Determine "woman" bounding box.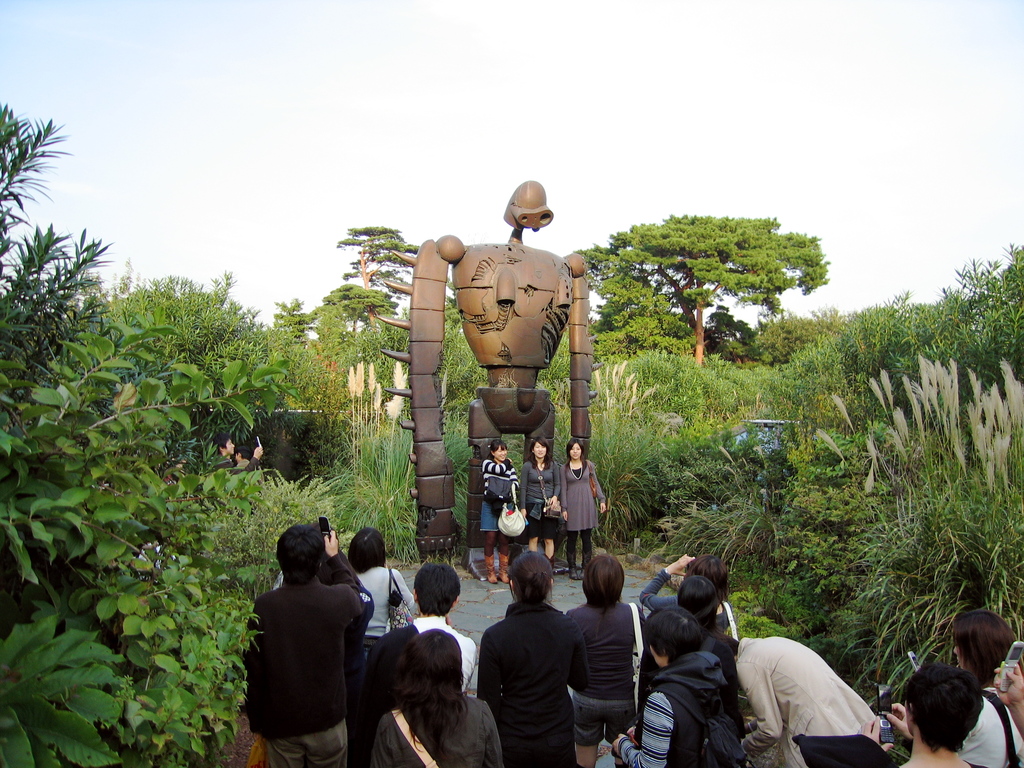
Determined: locate(348, 530, 419, 654).
